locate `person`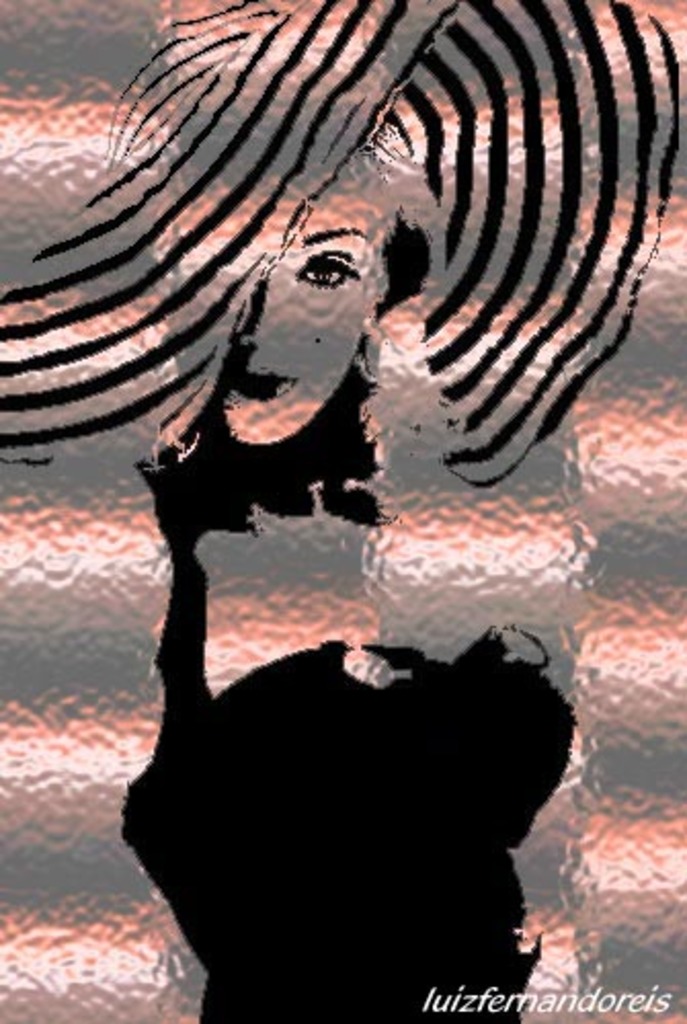
(18,43,666,823)
